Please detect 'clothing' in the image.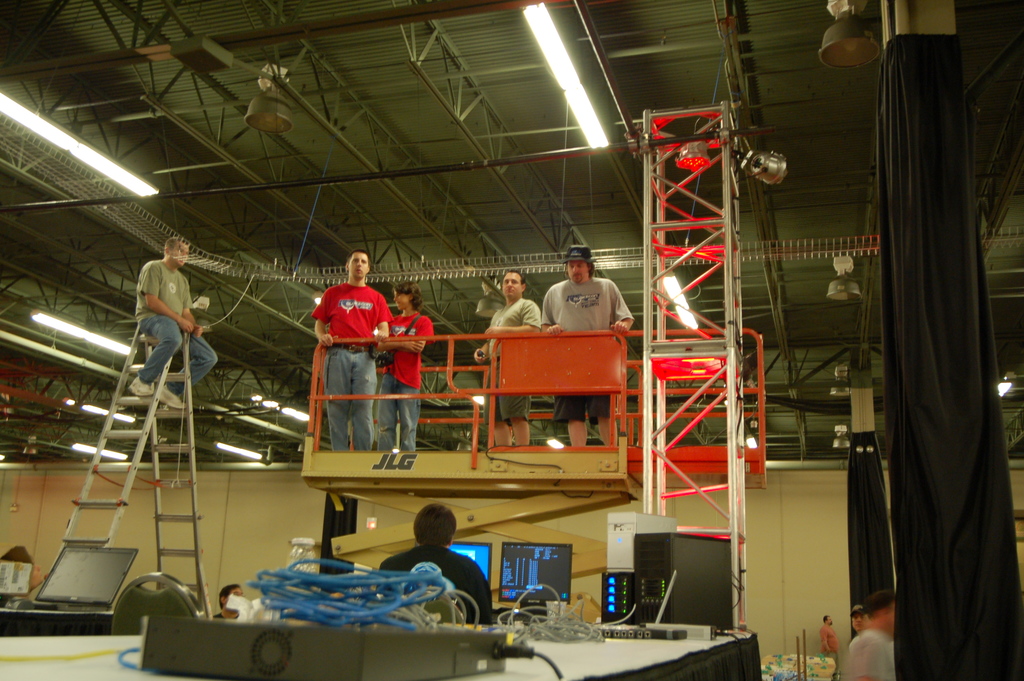
select_region(133, 262, 216, 397).
